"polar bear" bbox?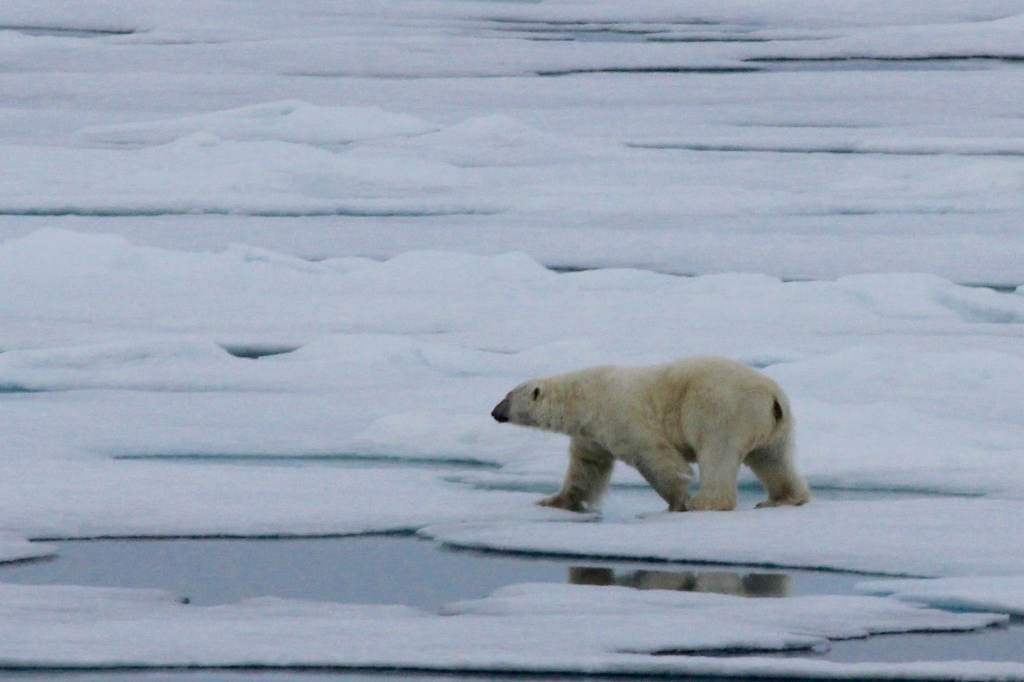
x1=487, y1=357, x2=812, y2=516
